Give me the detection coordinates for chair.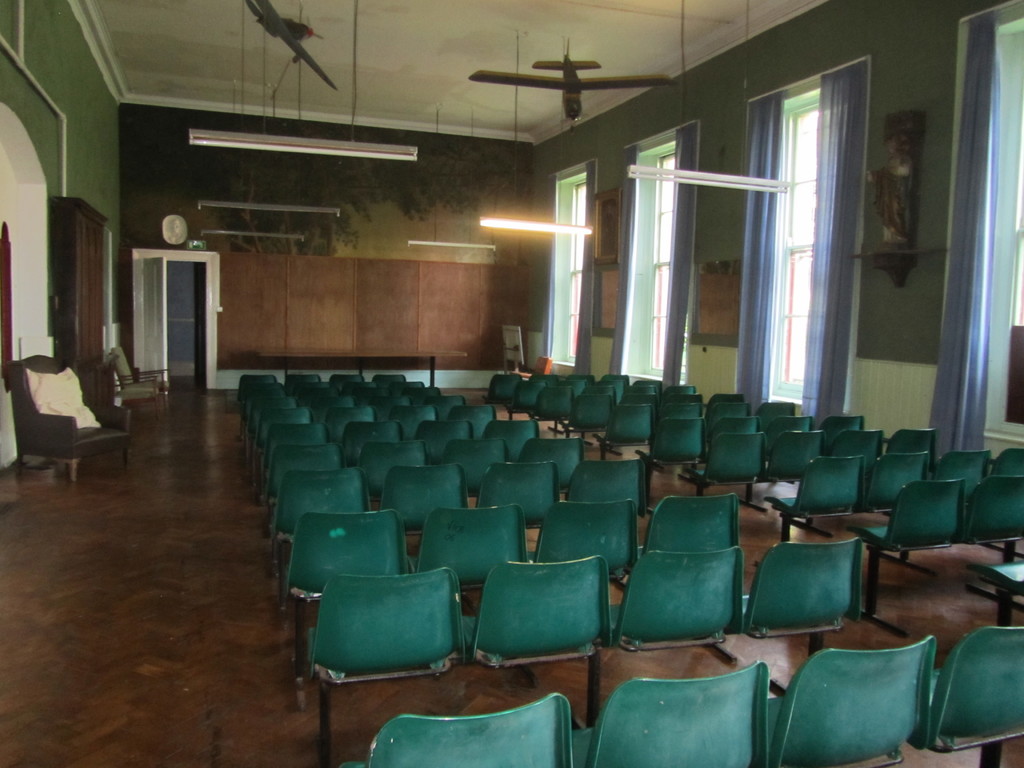
l=959, t=476, r=1023, b=566.
